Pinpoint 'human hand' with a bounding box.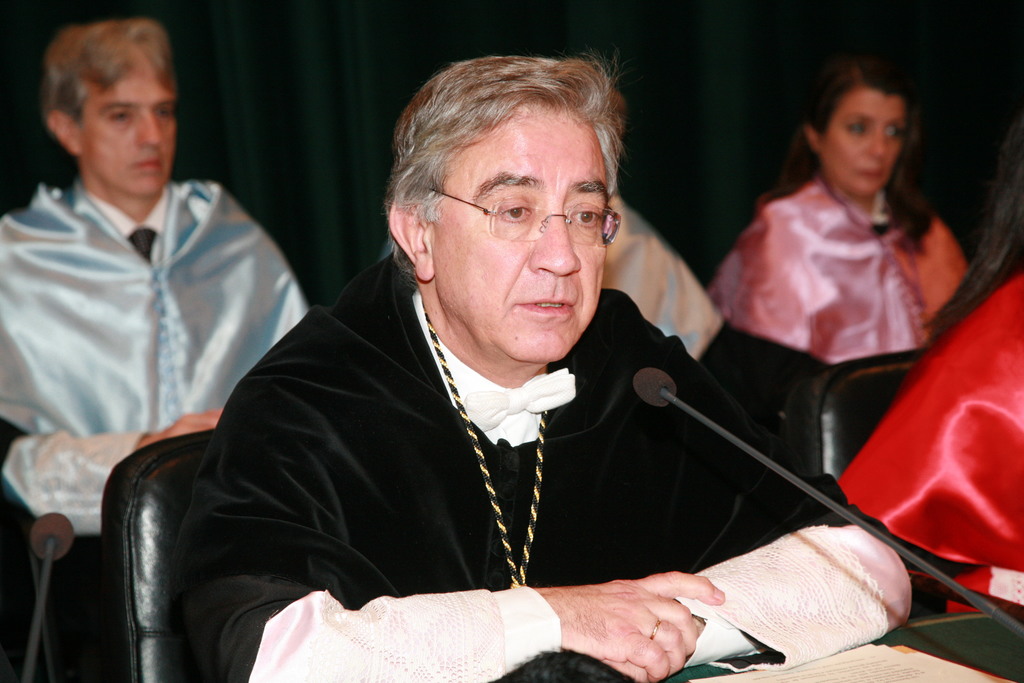
{"left": 600, "top": 619, "right": 709, "bottom": 682}.
